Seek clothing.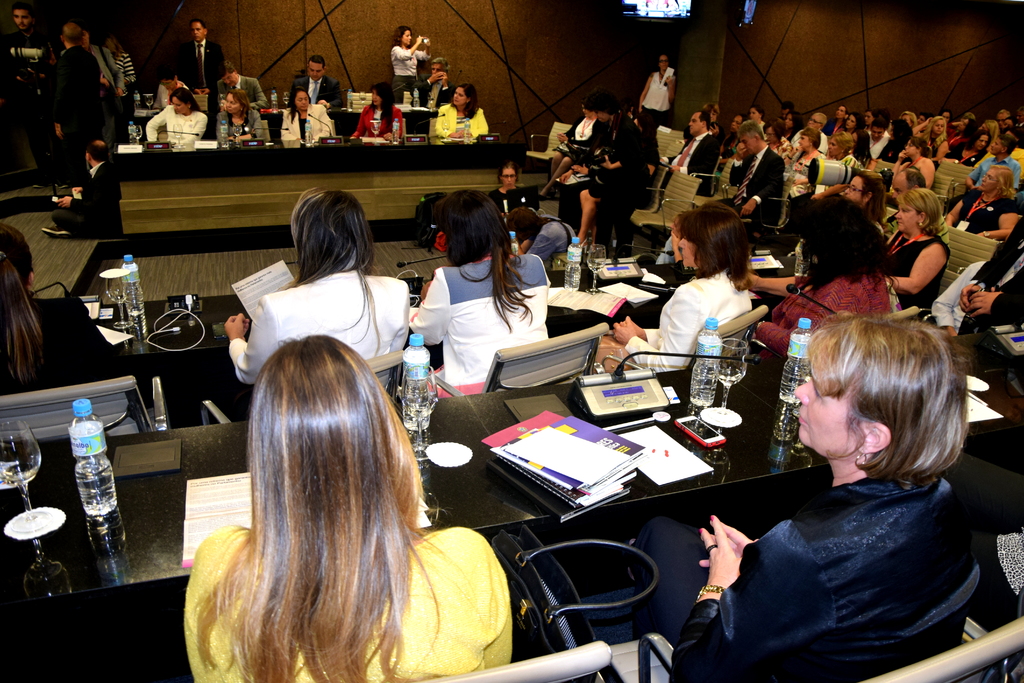
(228,272,410,388).
